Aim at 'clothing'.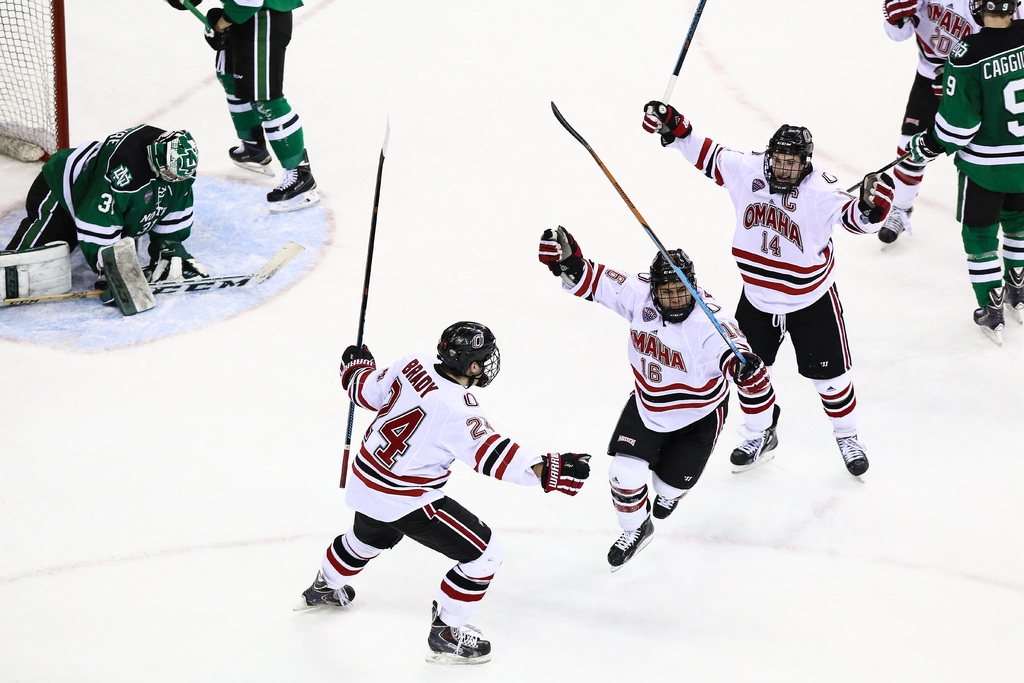
Aimed at bbox=(908, 15, 1021, 320).
